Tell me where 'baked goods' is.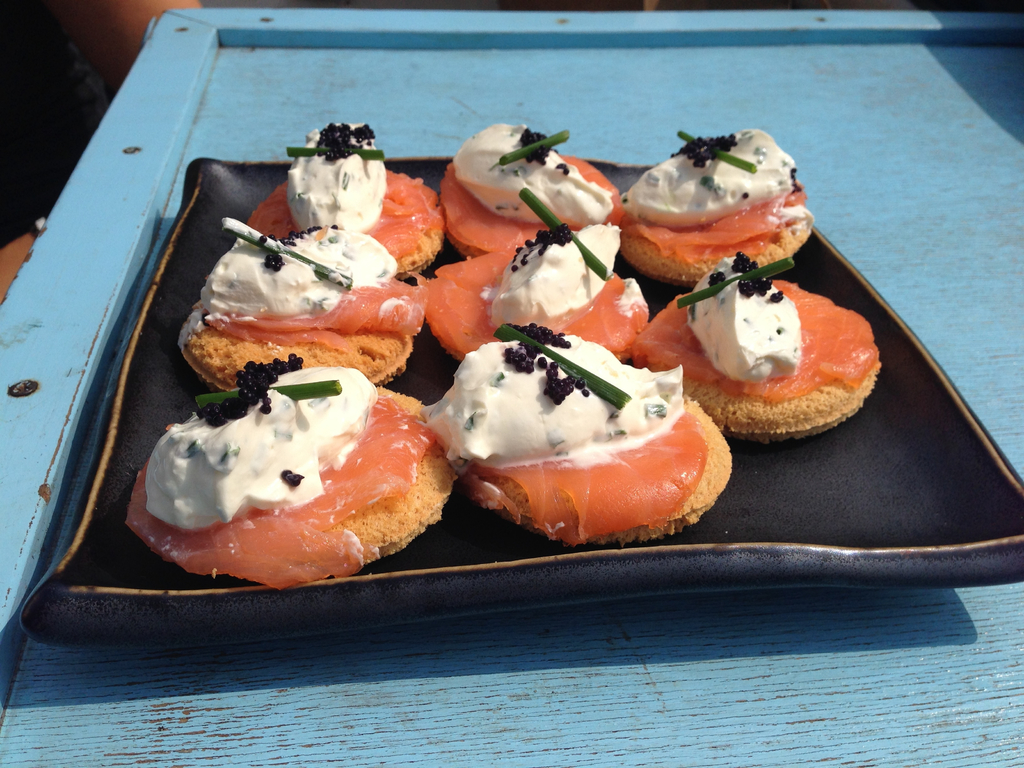
'baked goods' is at (245,121,445,276).
